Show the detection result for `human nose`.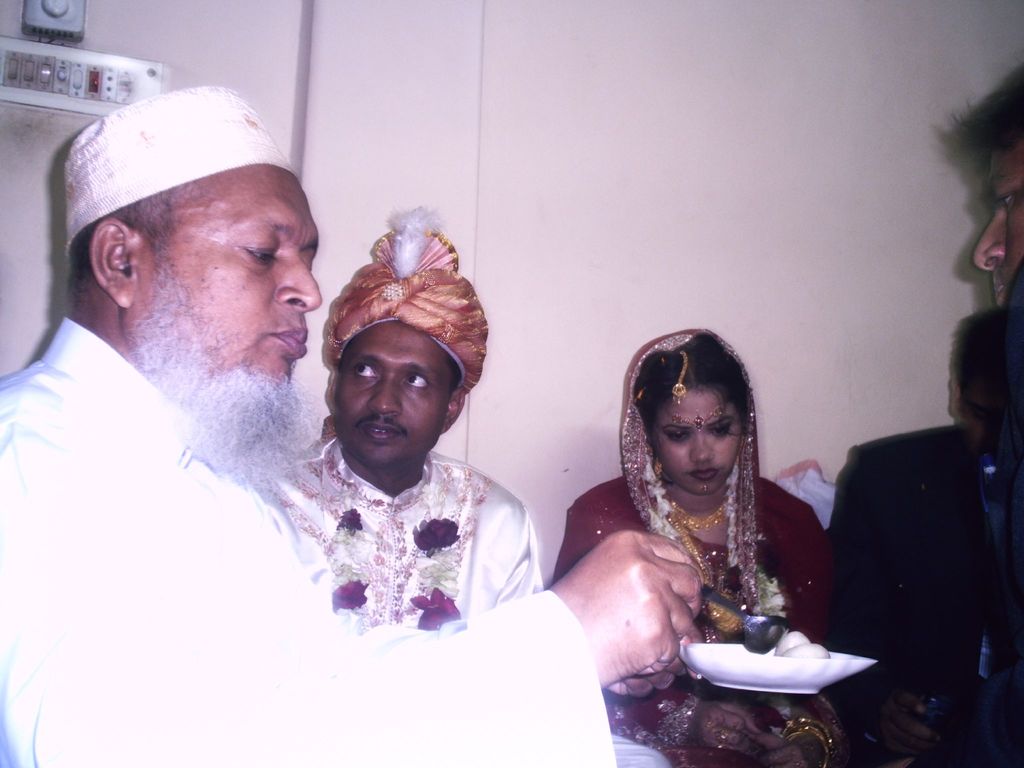
x1=367, y1=378, x2=403, y2=415.
